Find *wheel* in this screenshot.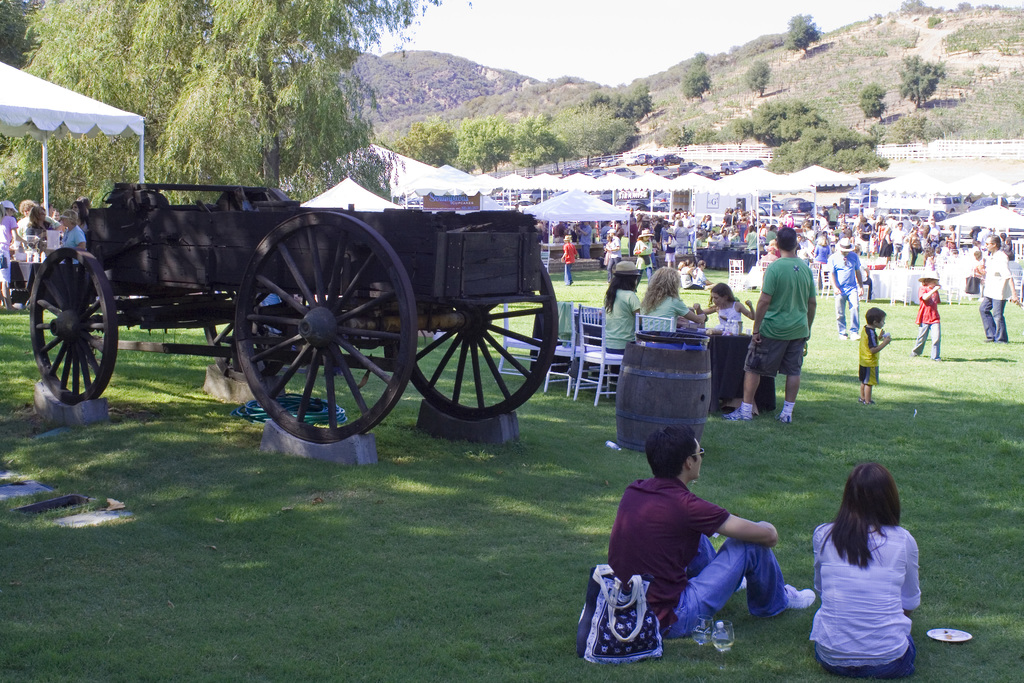
The bounding box for *wheel* is x1=228 y1=213 x2=419 y2=446.
